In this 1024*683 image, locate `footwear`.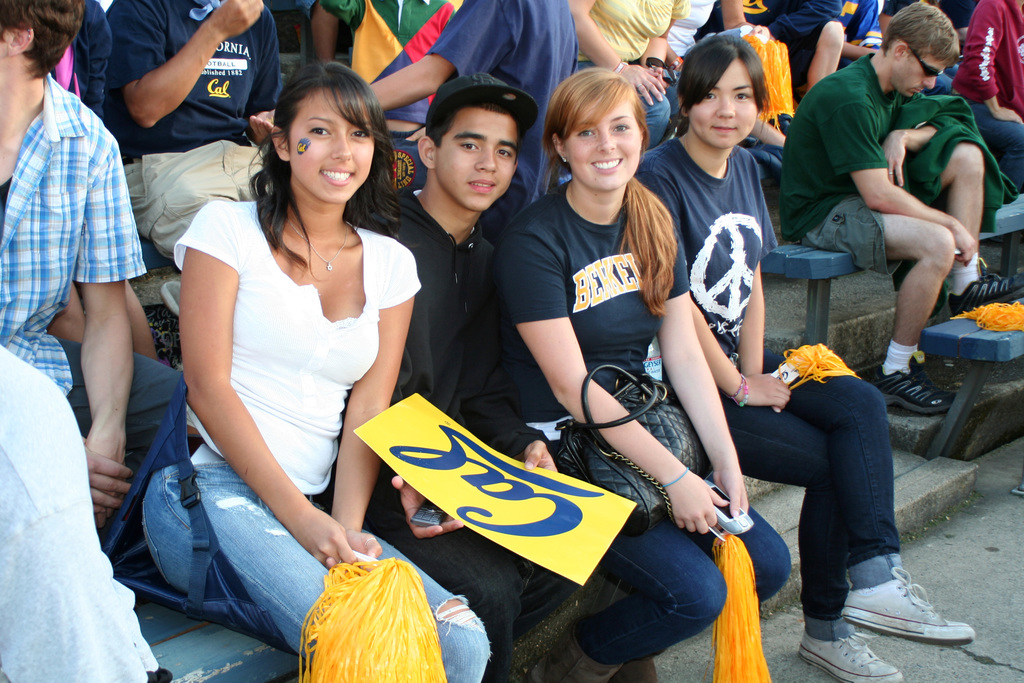
Bounding box: x1=949 y1=273 x2=1023 y2=317.
